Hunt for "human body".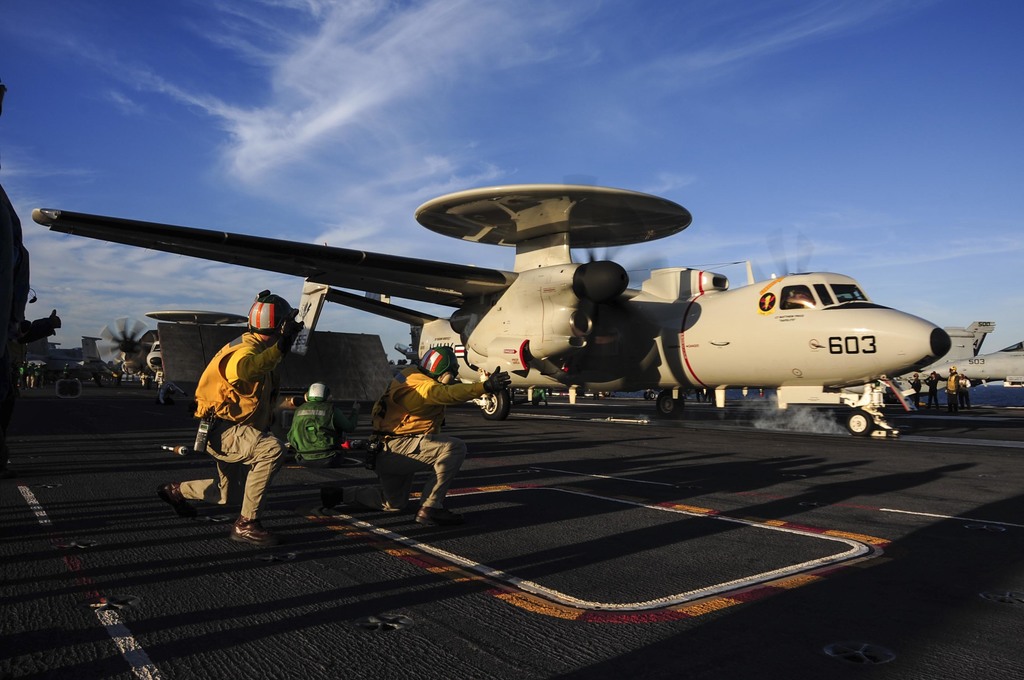
Hunted down at <bbox>290, 382, 364, 467</bbox>.
